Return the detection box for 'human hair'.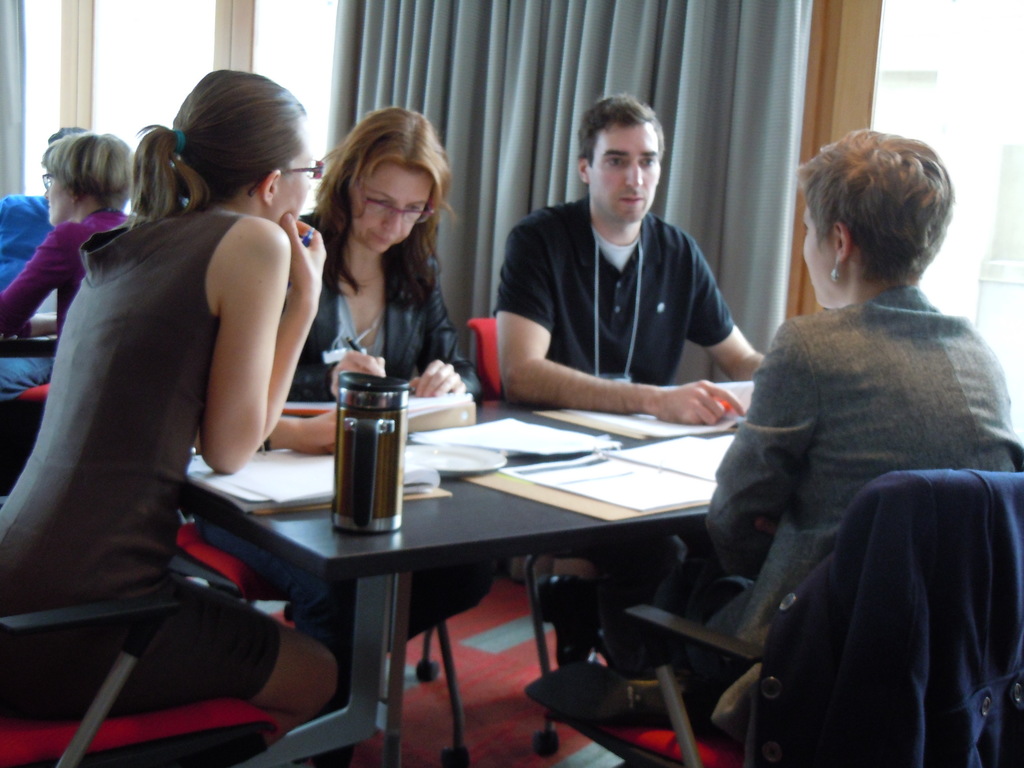
[117,68,307,230].
